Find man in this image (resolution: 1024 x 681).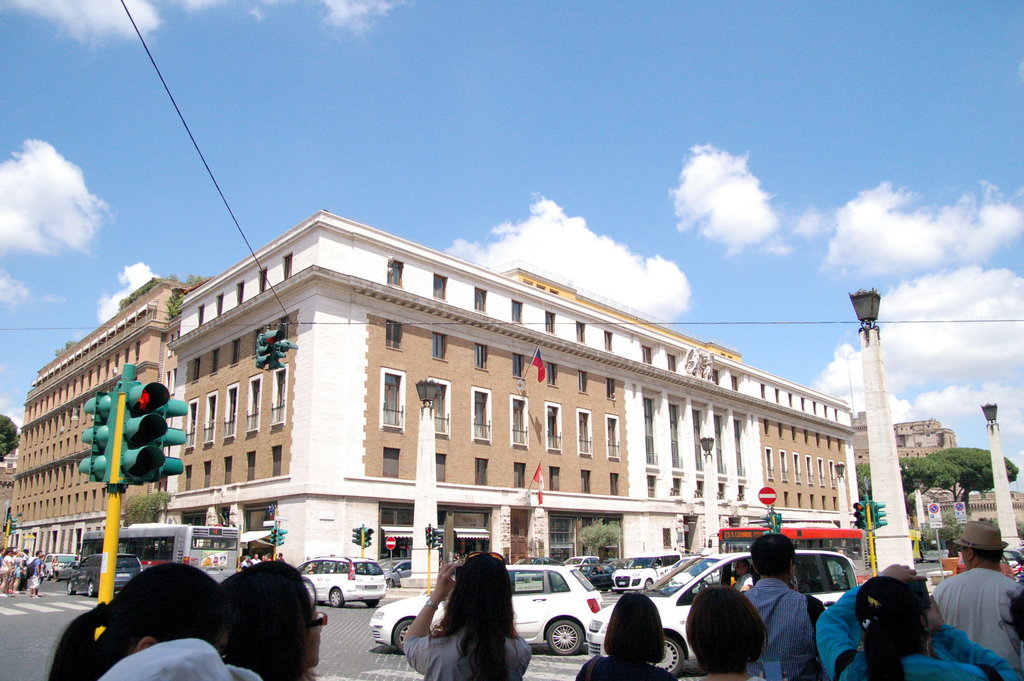
<region>27, 549, 42, 602</region>.
